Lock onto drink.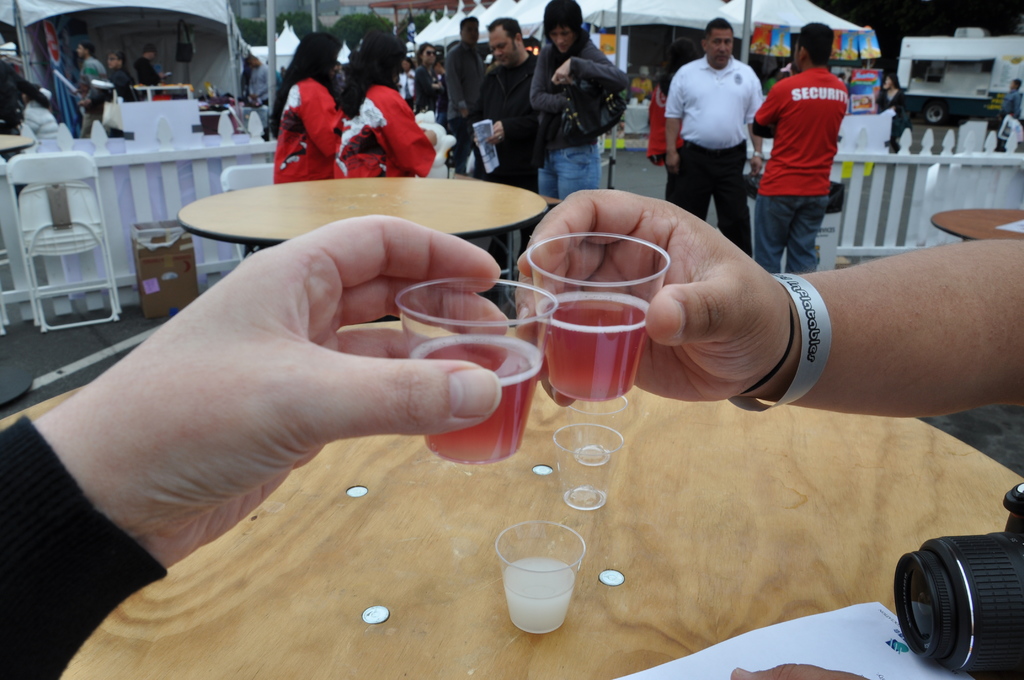
Locked: bbox=(504, 555, 574, 630).
